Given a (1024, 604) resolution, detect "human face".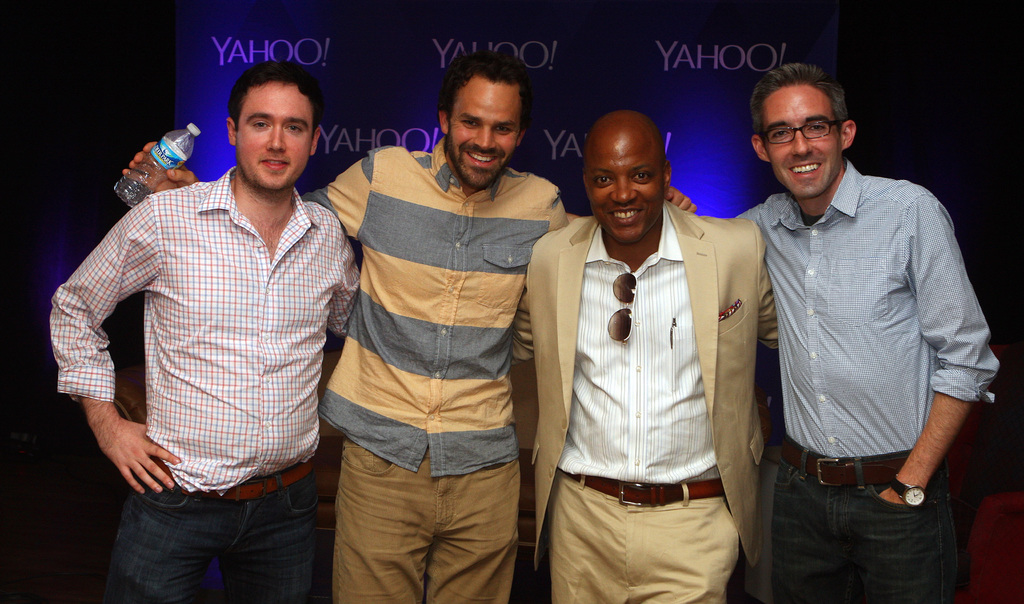
768/91/843/196.
